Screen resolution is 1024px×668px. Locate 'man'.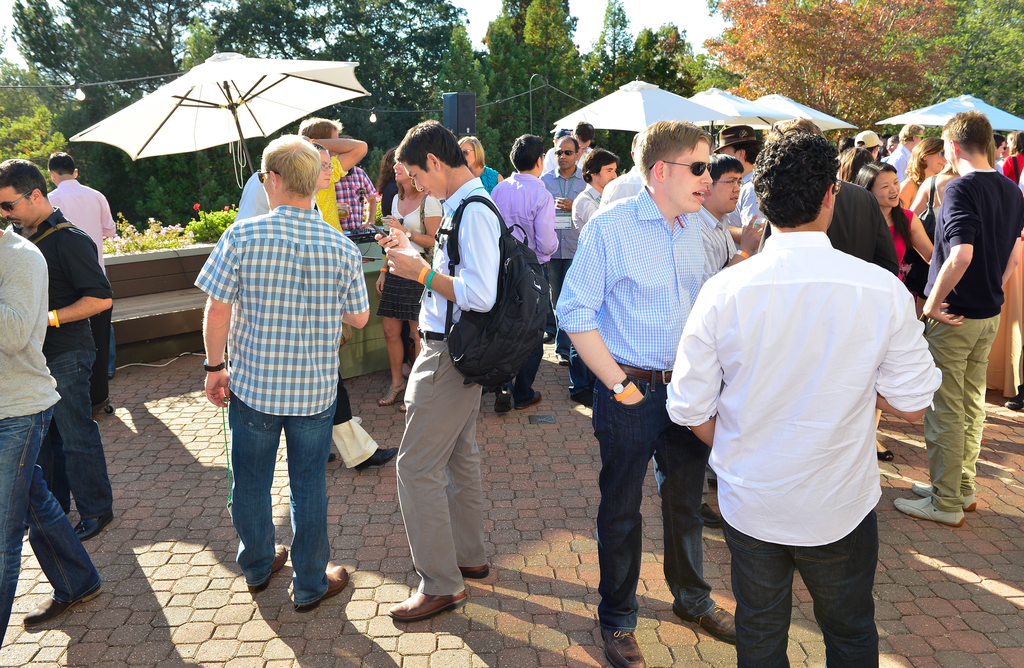
select_region(490, 132, 559, 418).
